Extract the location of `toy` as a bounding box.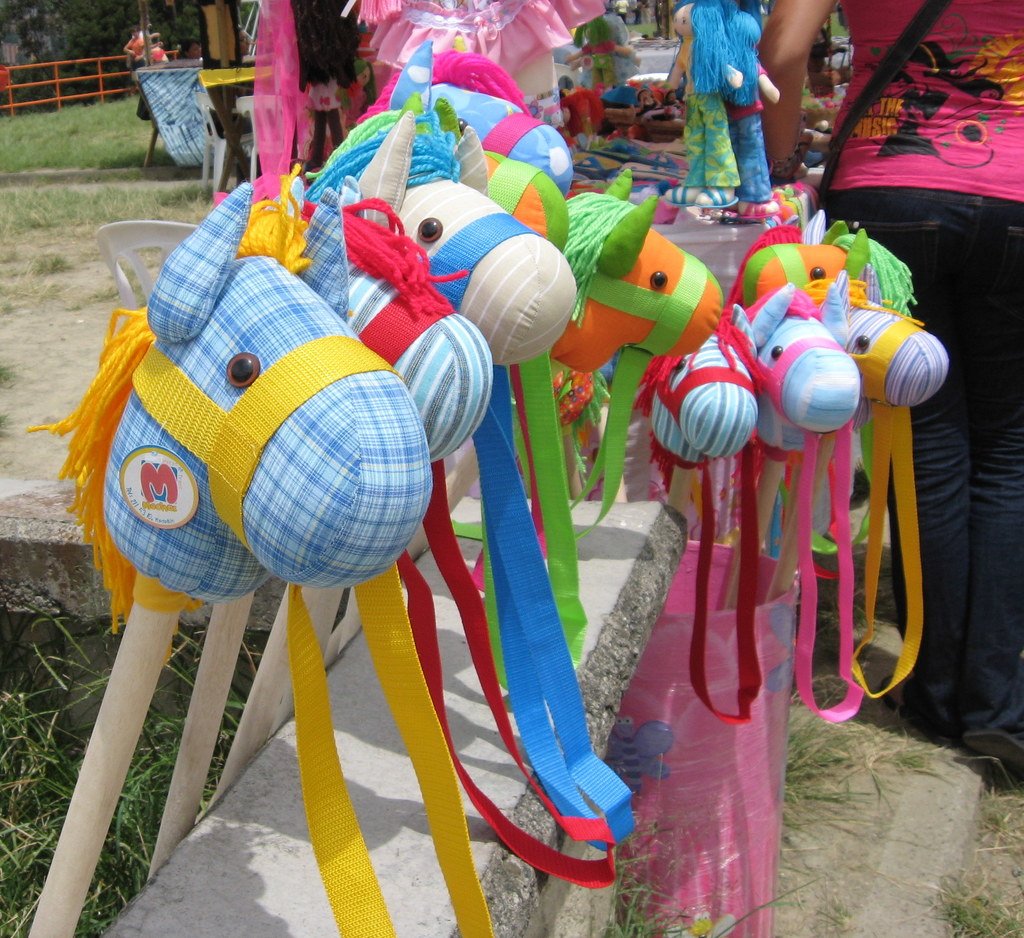
720/1/778/217.
